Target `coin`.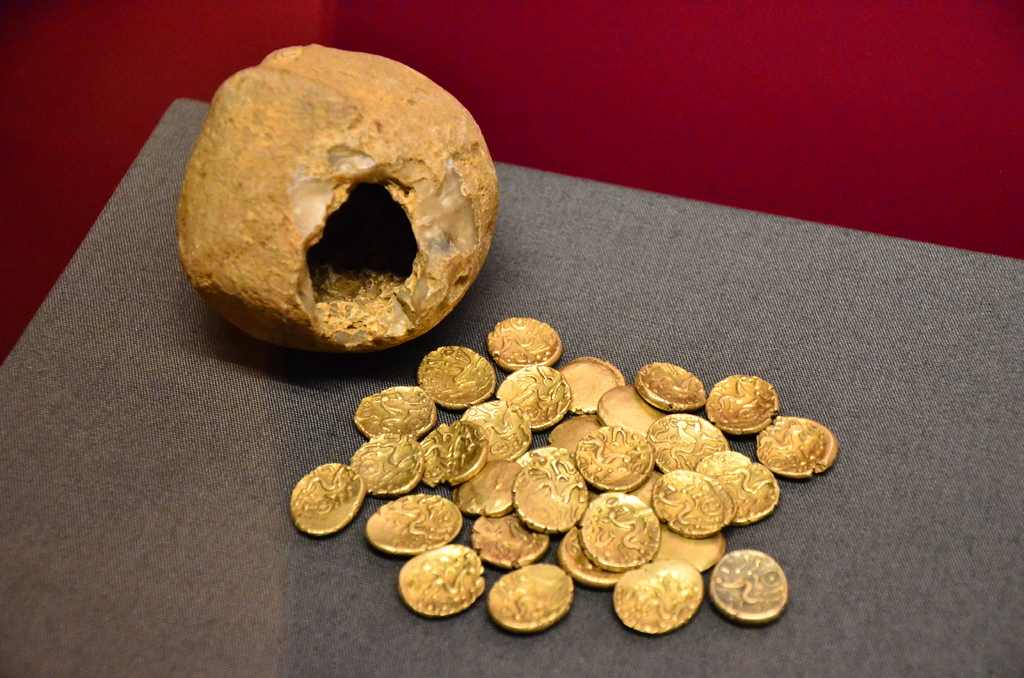
Target region: 446:454:515:522.
